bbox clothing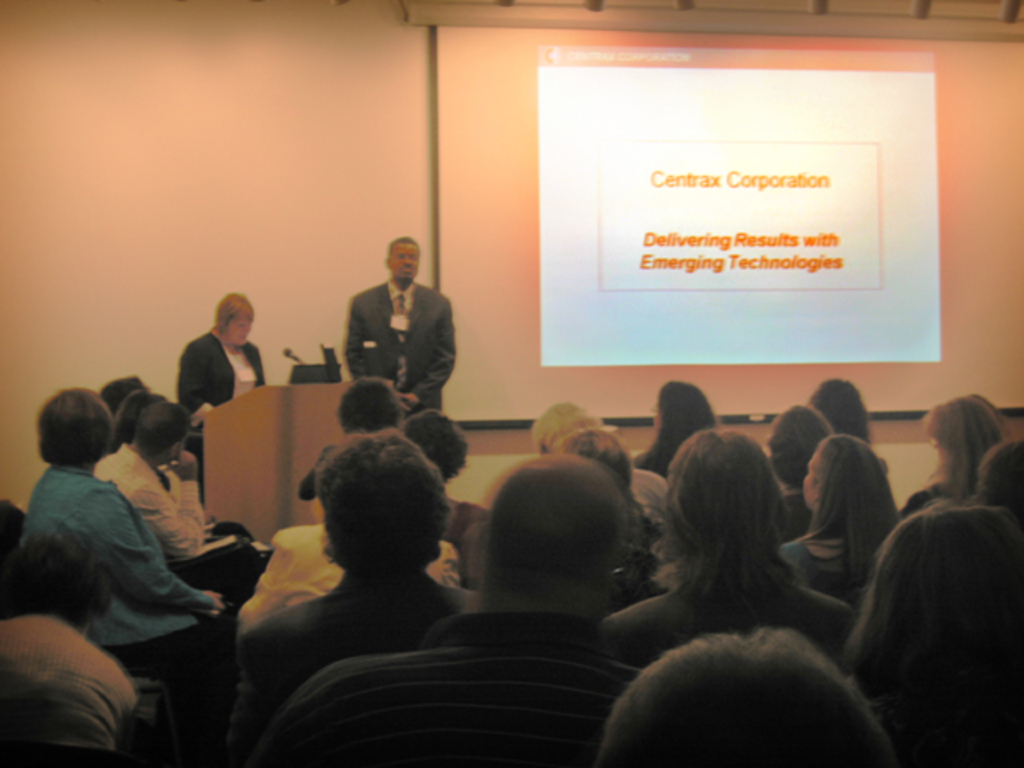
left=0, top=609, right=133, bottom=766
